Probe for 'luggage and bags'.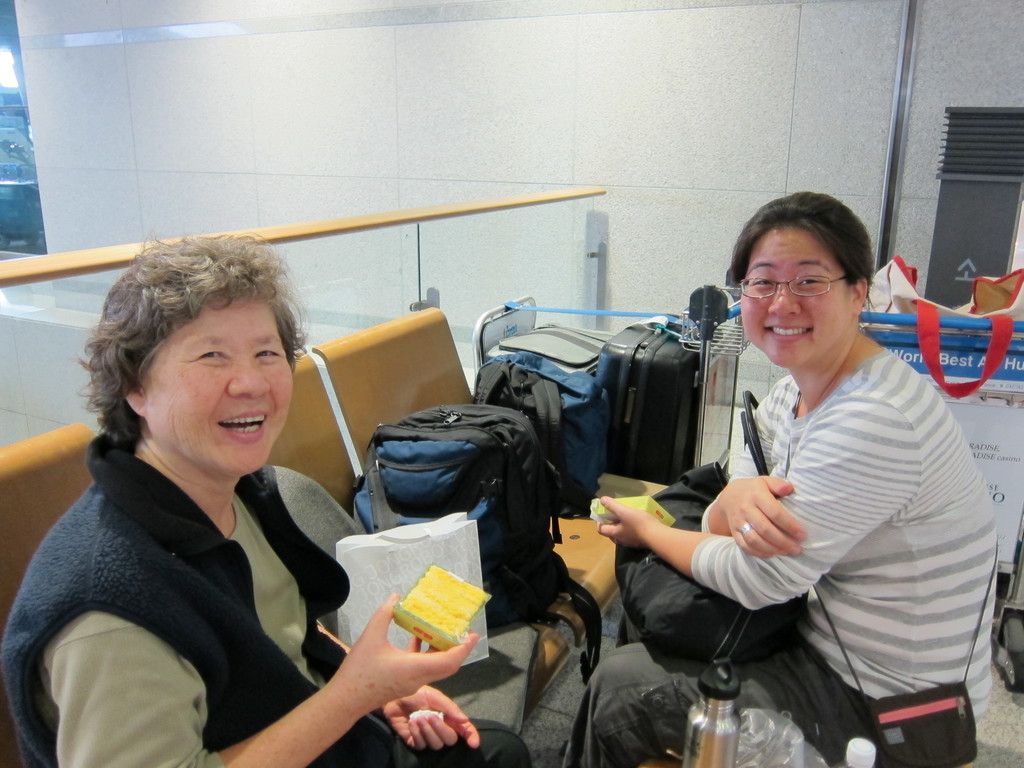
Probe result: 592,316,698,478.
